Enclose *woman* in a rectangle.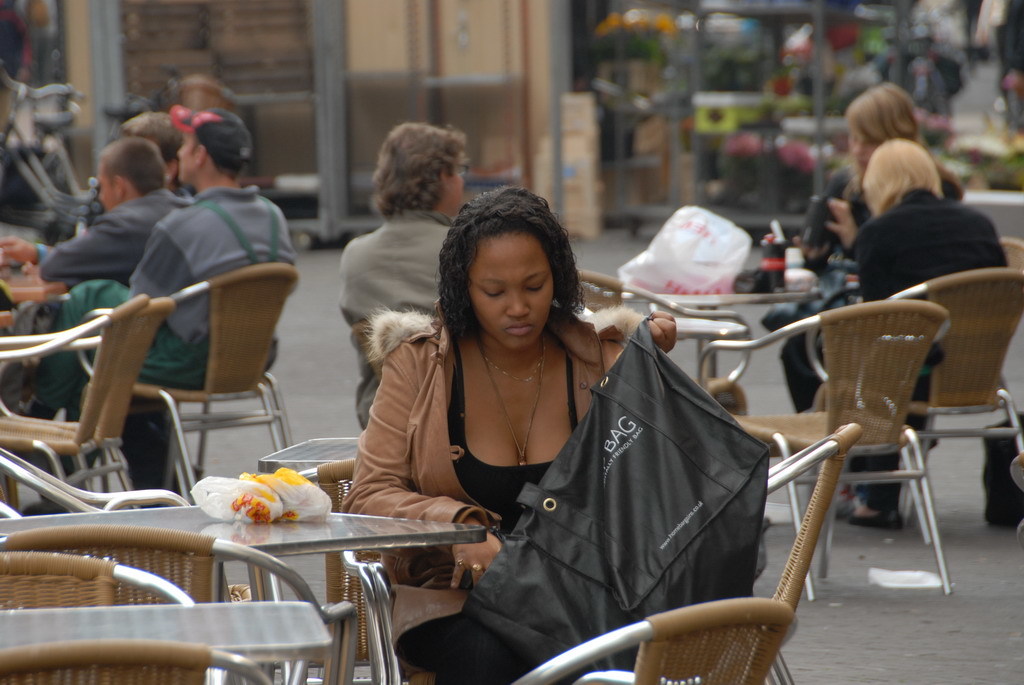
select_region(778, 81, 965, 519).
